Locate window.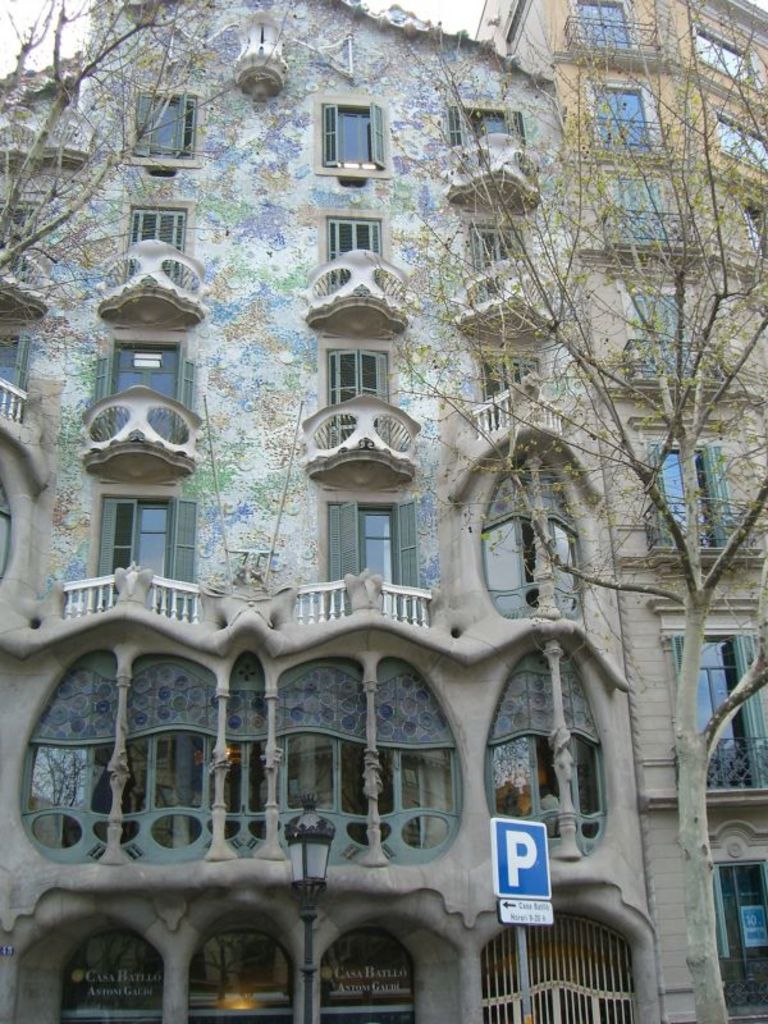
Bounding box: {"left": 579, "top": 0, "right": 632, "bottom": 54}.
